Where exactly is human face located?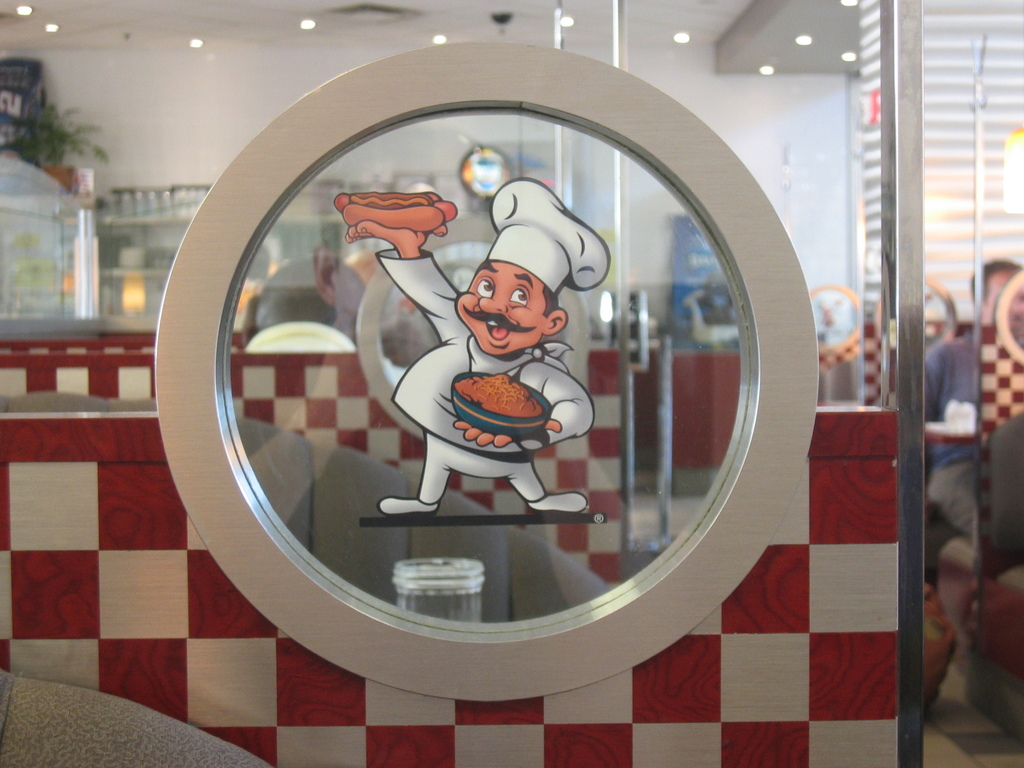
Its bounding box is (x1=456, y1=259, x2=548, y2=352).
